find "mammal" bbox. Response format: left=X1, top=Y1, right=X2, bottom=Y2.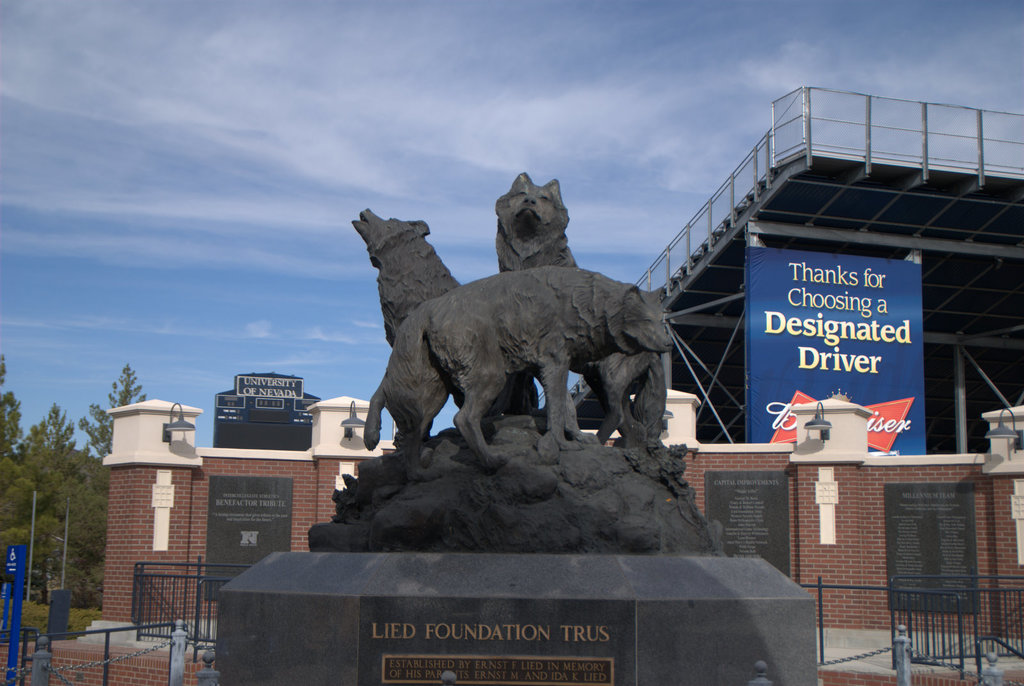
left=491, top=170, right=667, bottom=440.
